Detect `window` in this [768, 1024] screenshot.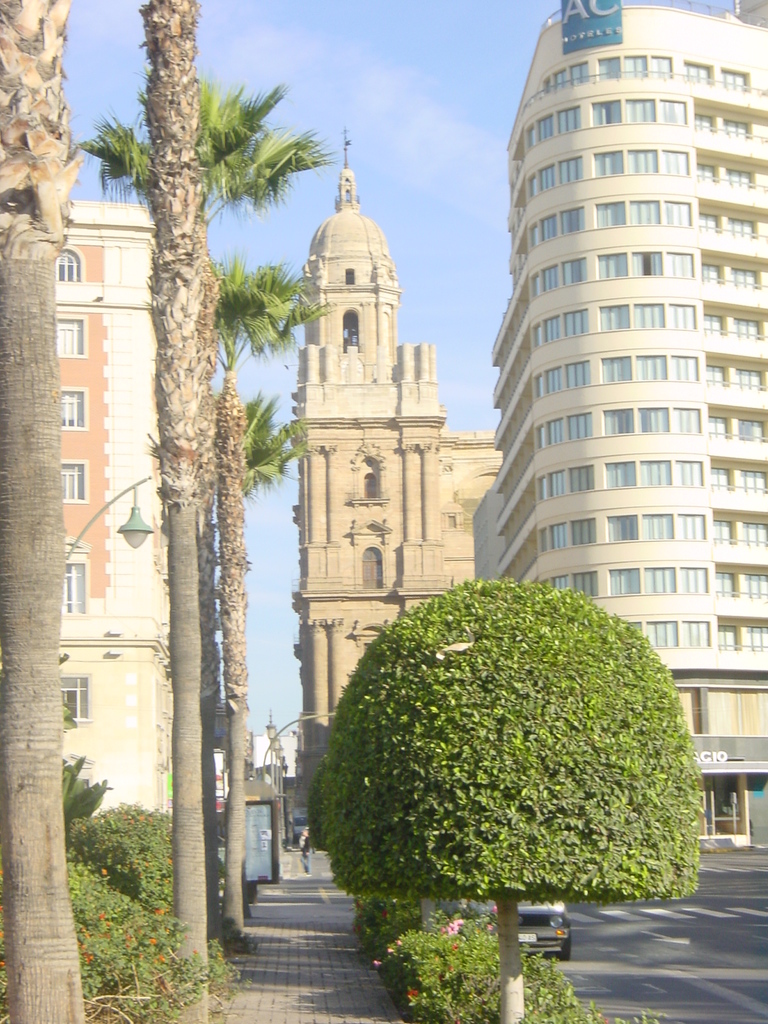
Detection: [left=740, top=418, right=765, bottom=442].
